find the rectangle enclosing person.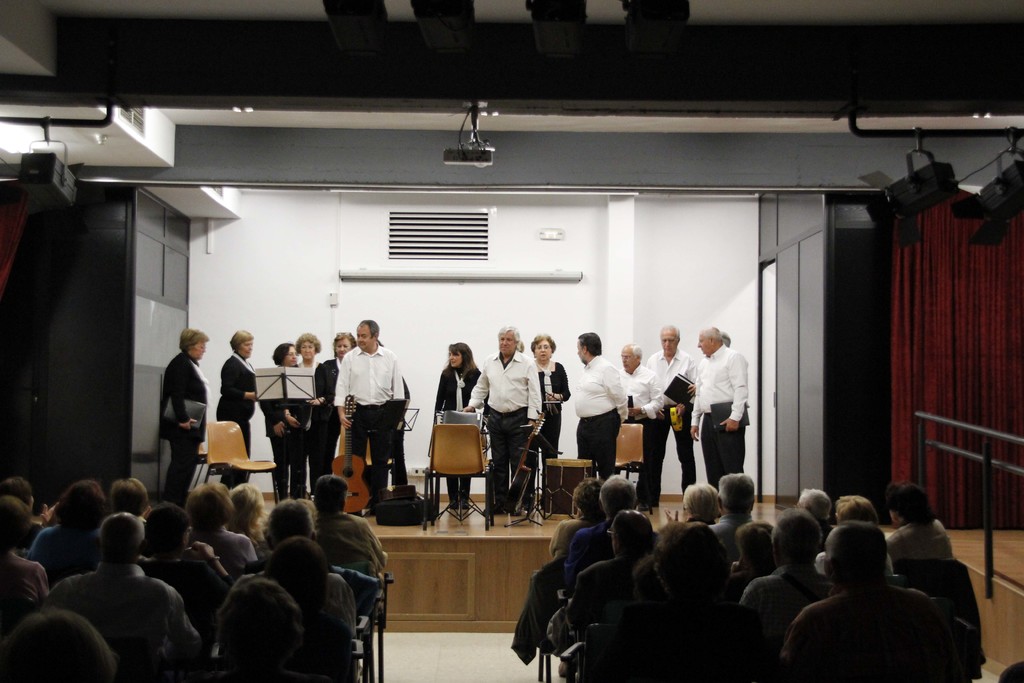
rect(337, 318, 406, 491).
